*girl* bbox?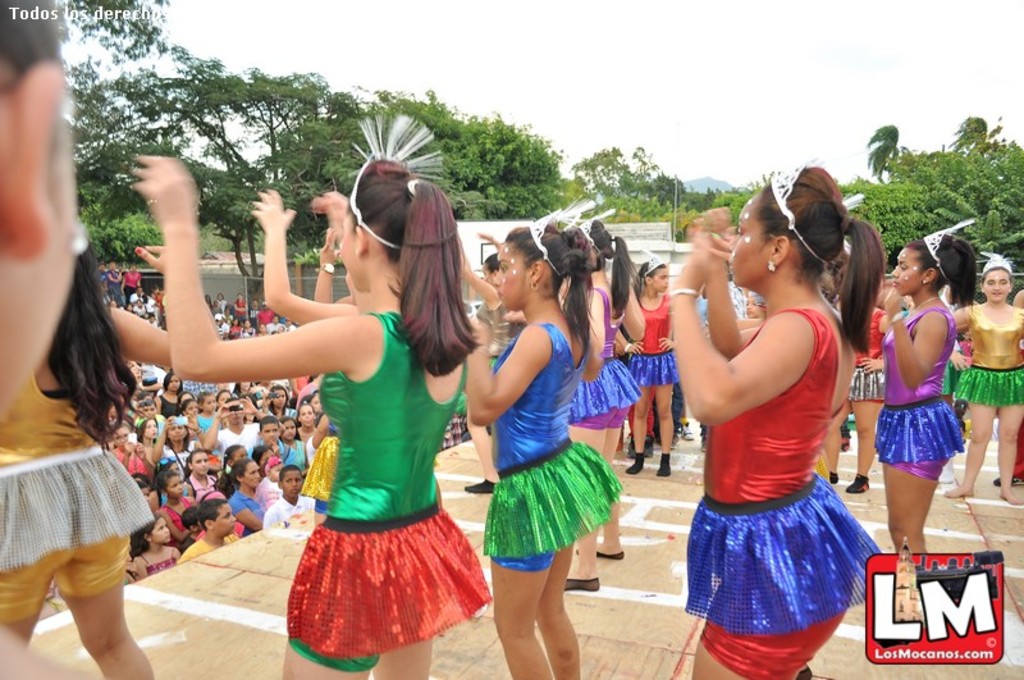
x1=876, y1=223, x2=972, y2=549
